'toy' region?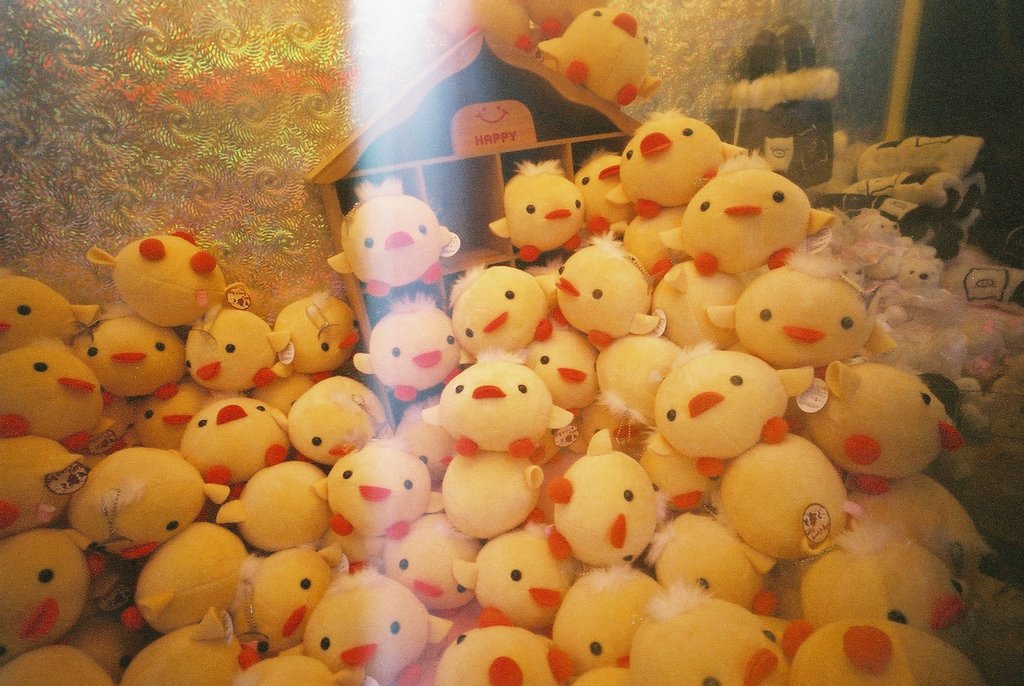
crop(84, 238, 253, 330)
